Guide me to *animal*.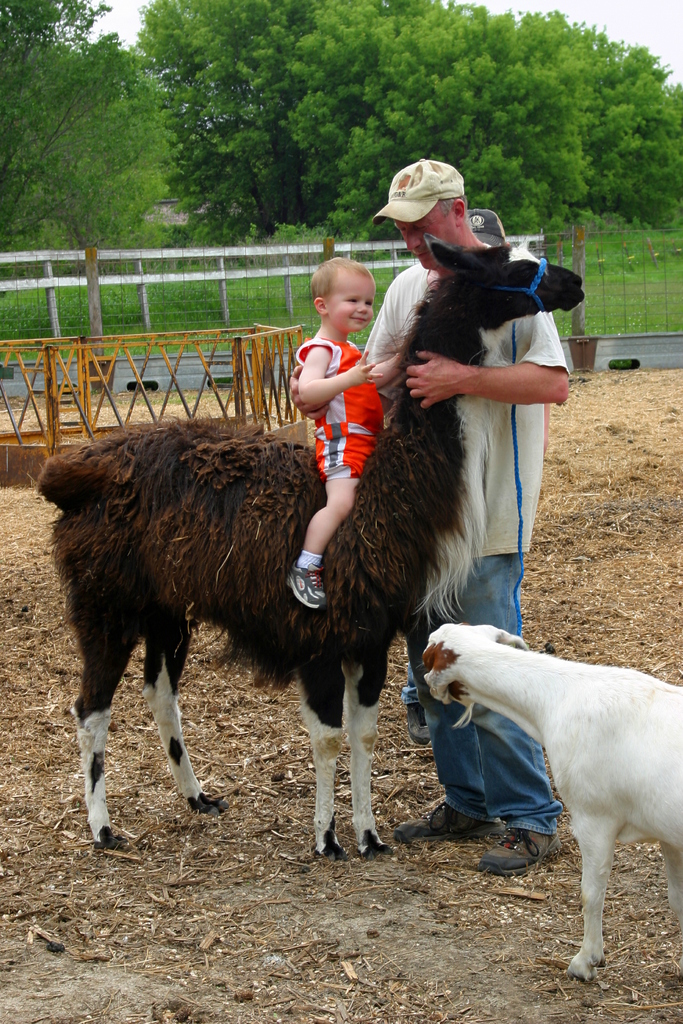
Guidance: bbox=(40, 236, 588, 867).
